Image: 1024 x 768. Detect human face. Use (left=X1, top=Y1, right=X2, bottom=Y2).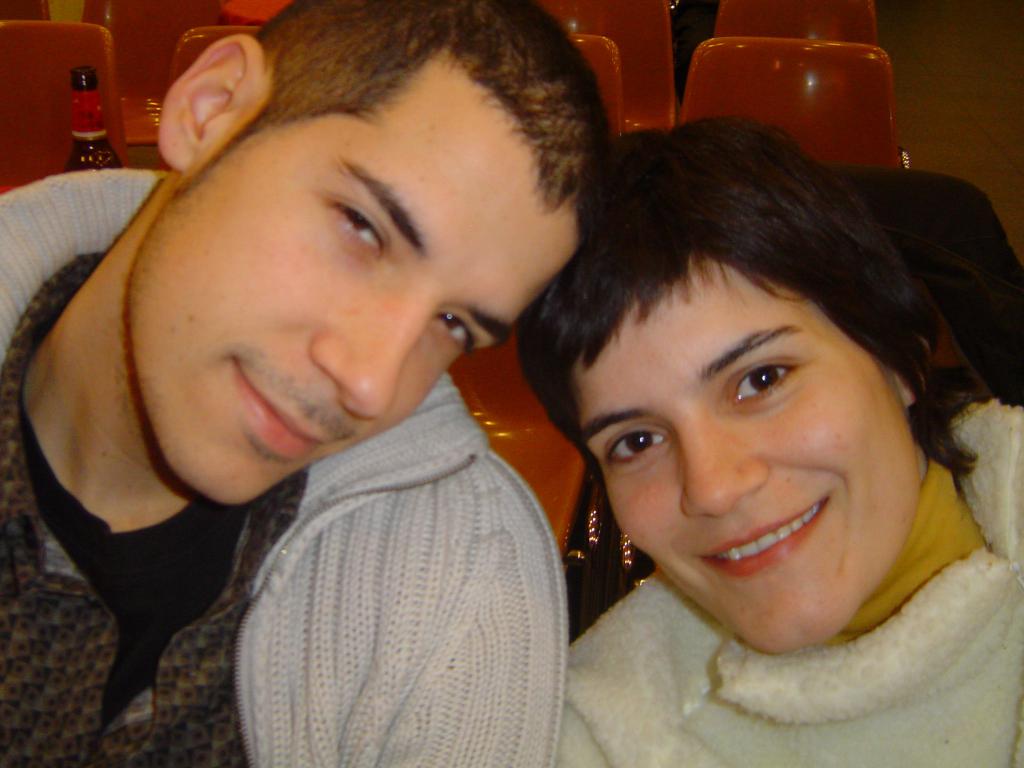
(left=567, top=248, right=916, bottom=653).
